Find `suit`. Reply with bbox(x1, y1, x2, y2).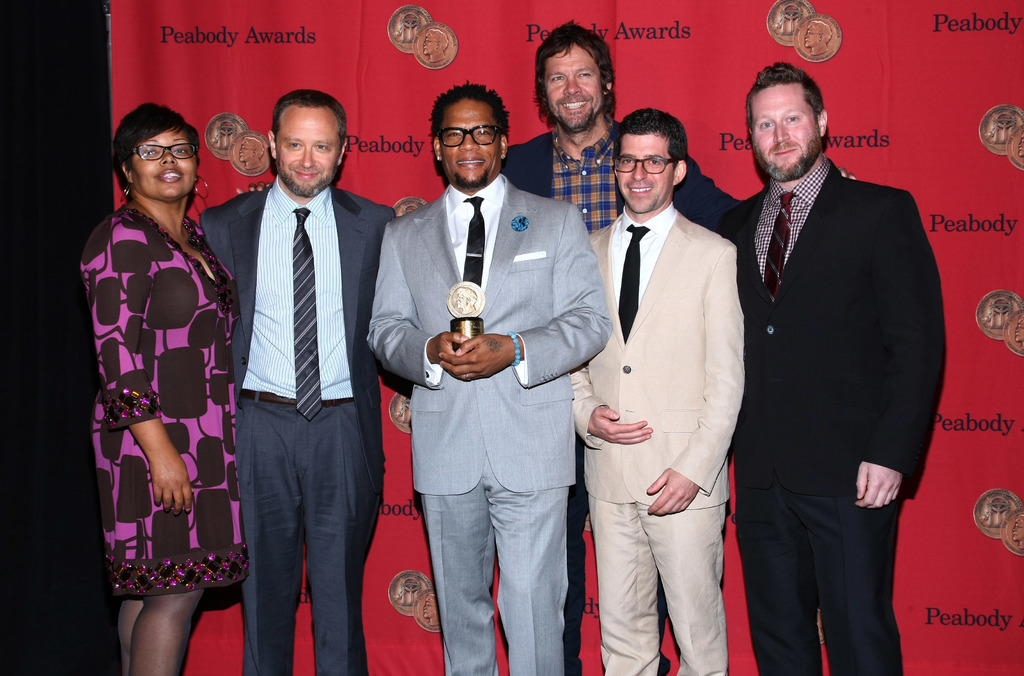
bbox(723, 50, 931, 674).
